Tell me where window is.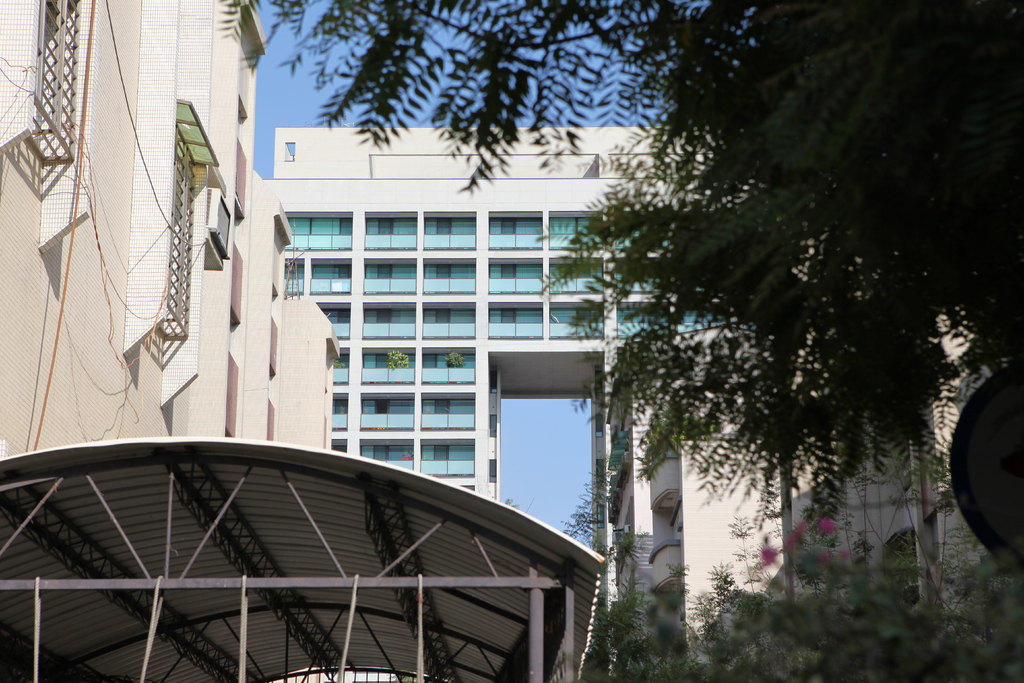
window is at {"left": 594, "top": 370, "right": 602, "bottom": 393}.
